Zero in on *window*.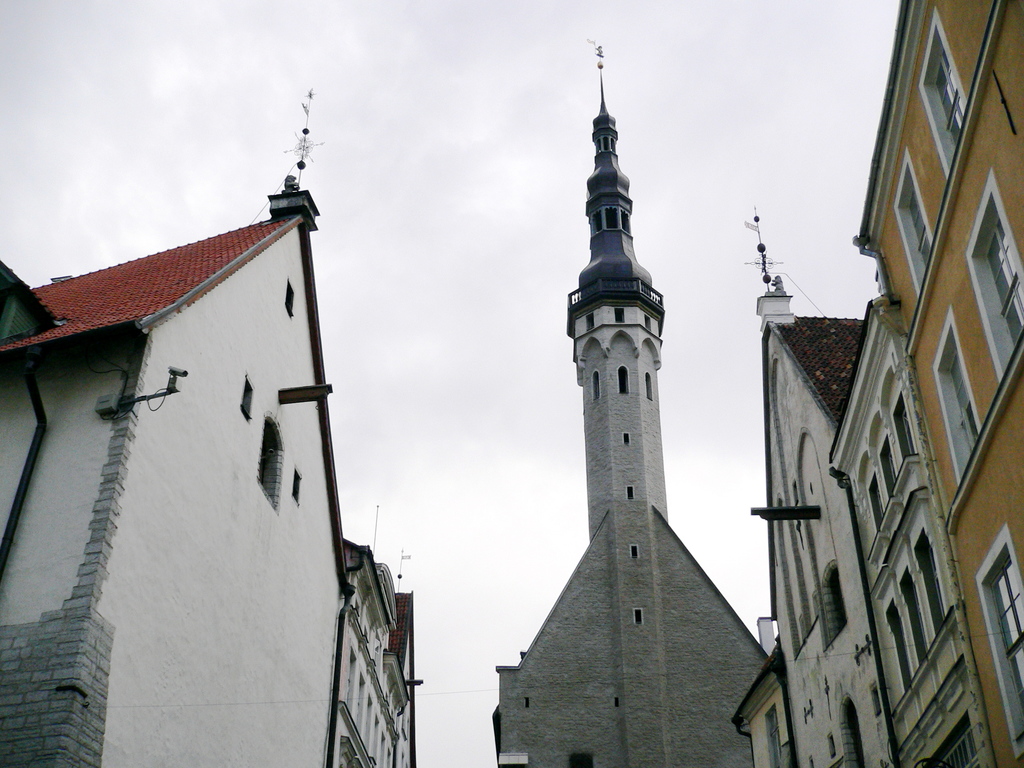
Zeroed in: bbox=[645, 313, 652, 332].
